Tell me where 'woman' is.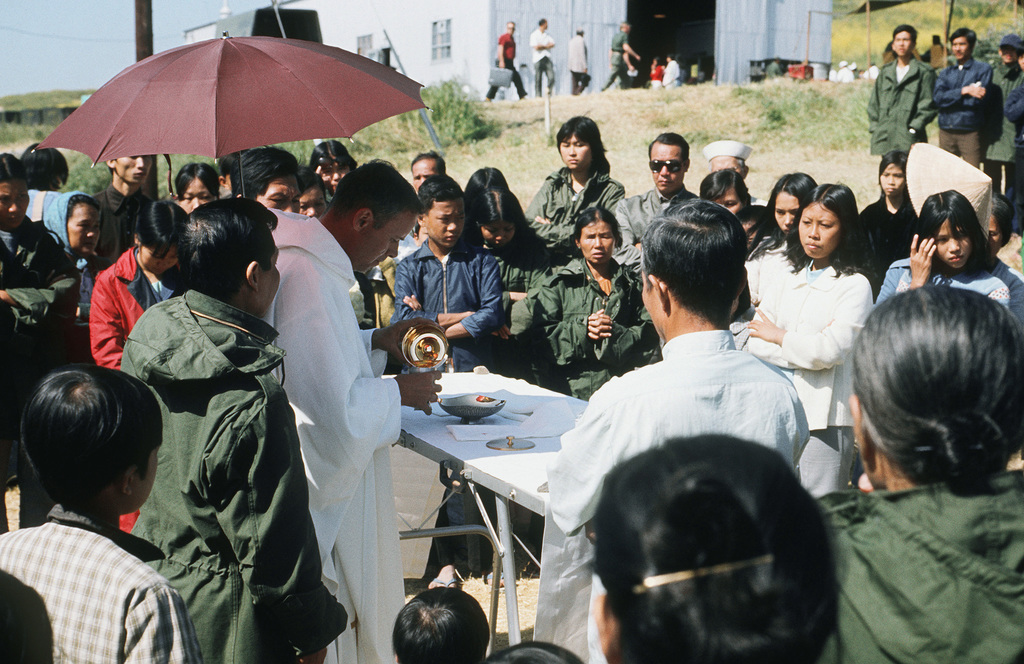
'woman' is at select_region(975, 25, 1023, 195).
